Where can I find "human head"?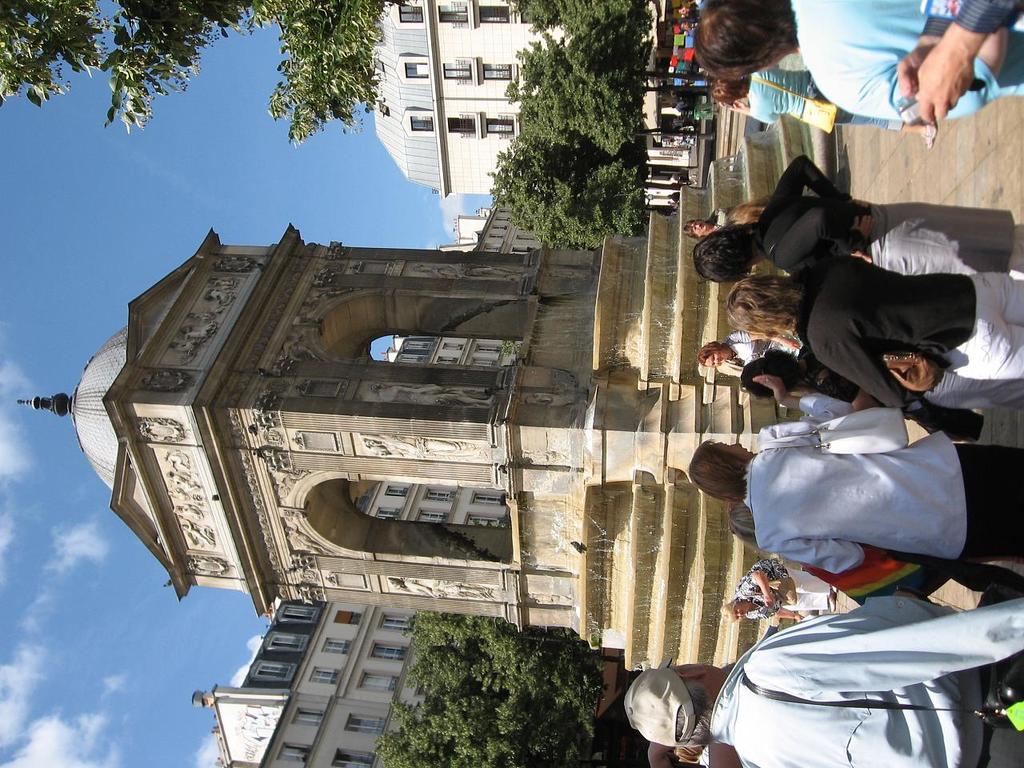
You can find it at locate(726, 506, 770, 554).
